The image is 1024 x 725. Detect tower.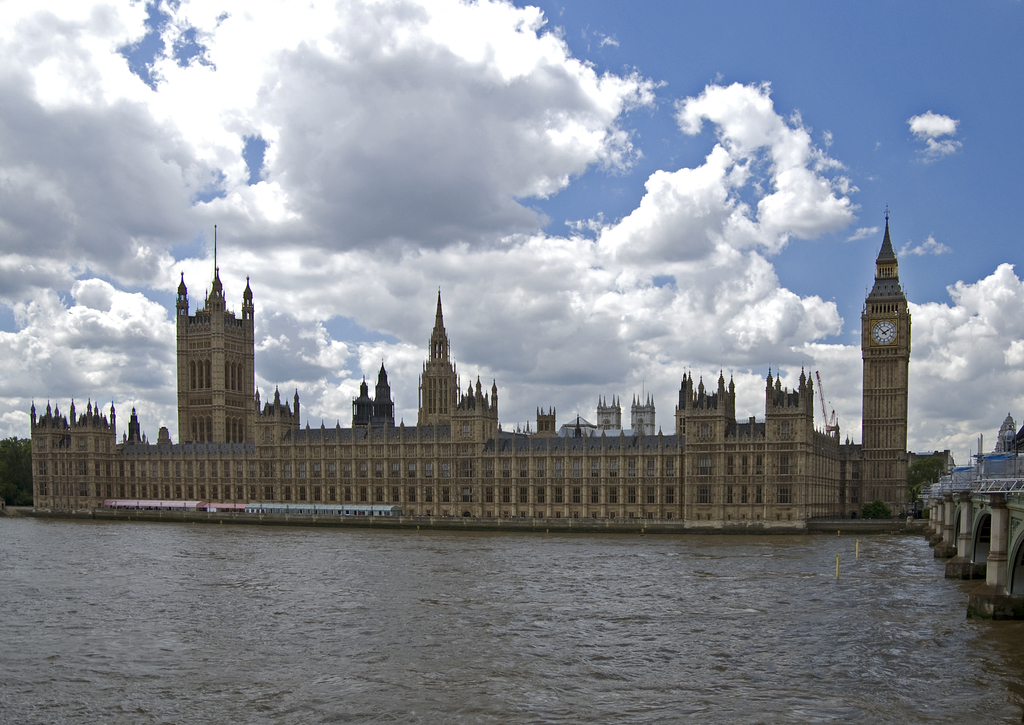
Detection: [28,398,119,507].
